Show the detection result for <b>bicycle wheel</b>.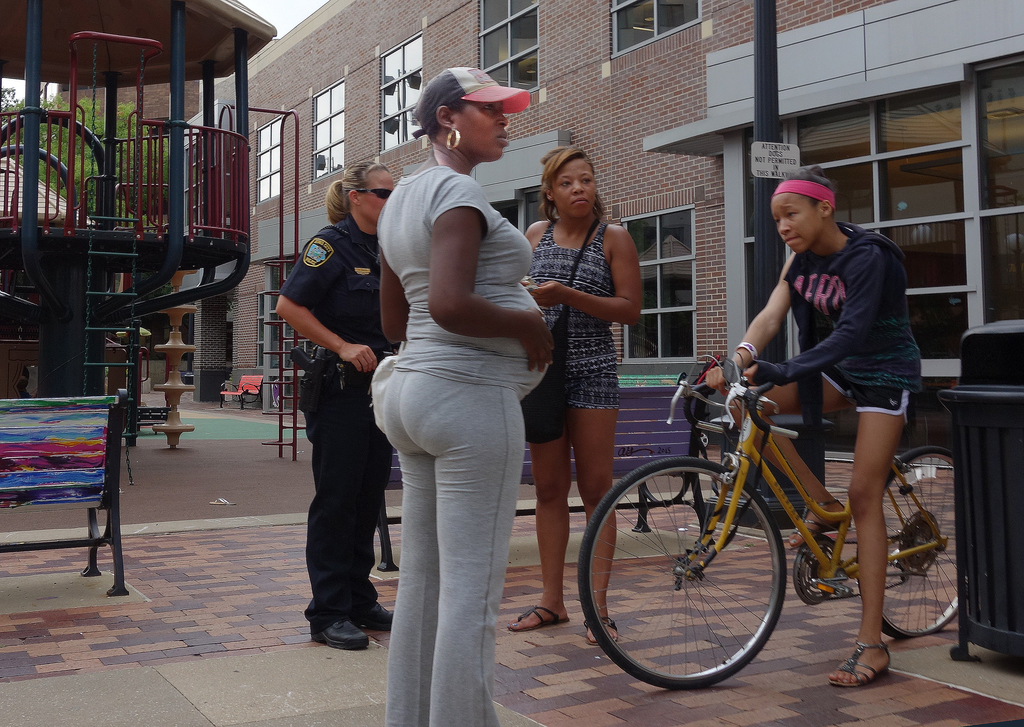
(588,458,799,698).
